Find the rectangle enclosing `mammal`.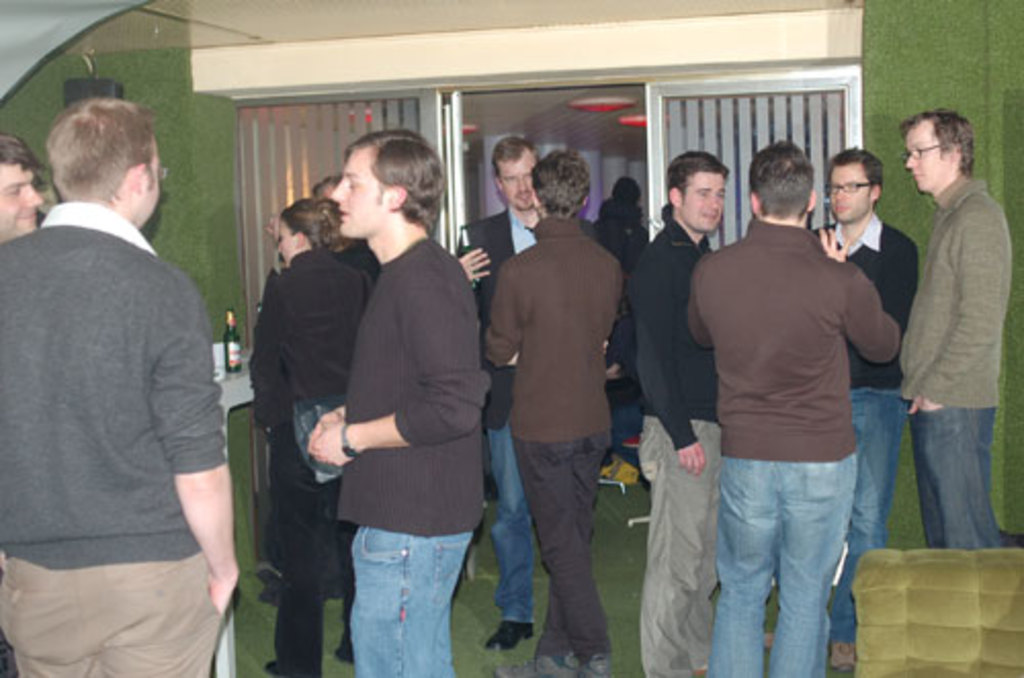
l=481, t=141, r=631, b=676.
